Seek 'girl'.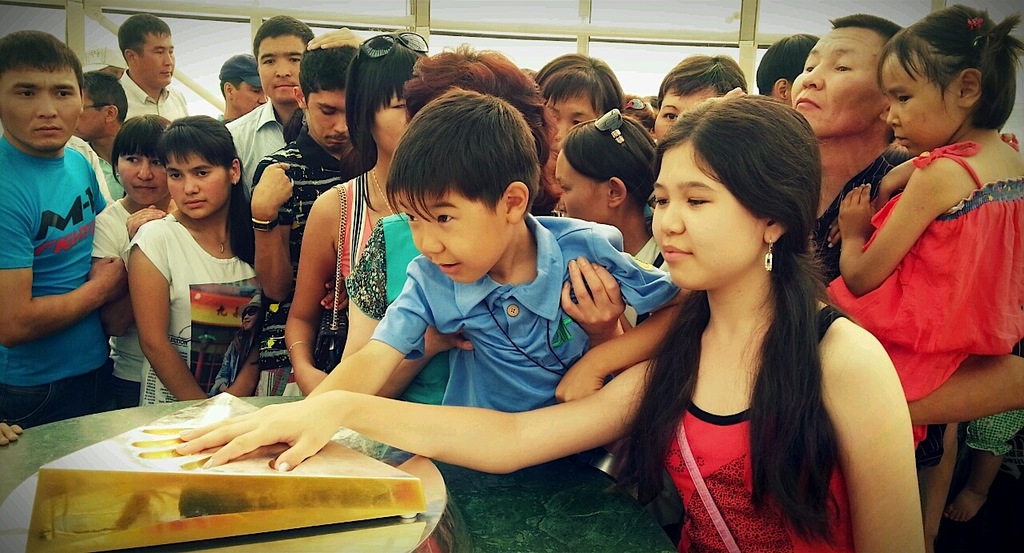
locate(126, 114, 261, 402).
